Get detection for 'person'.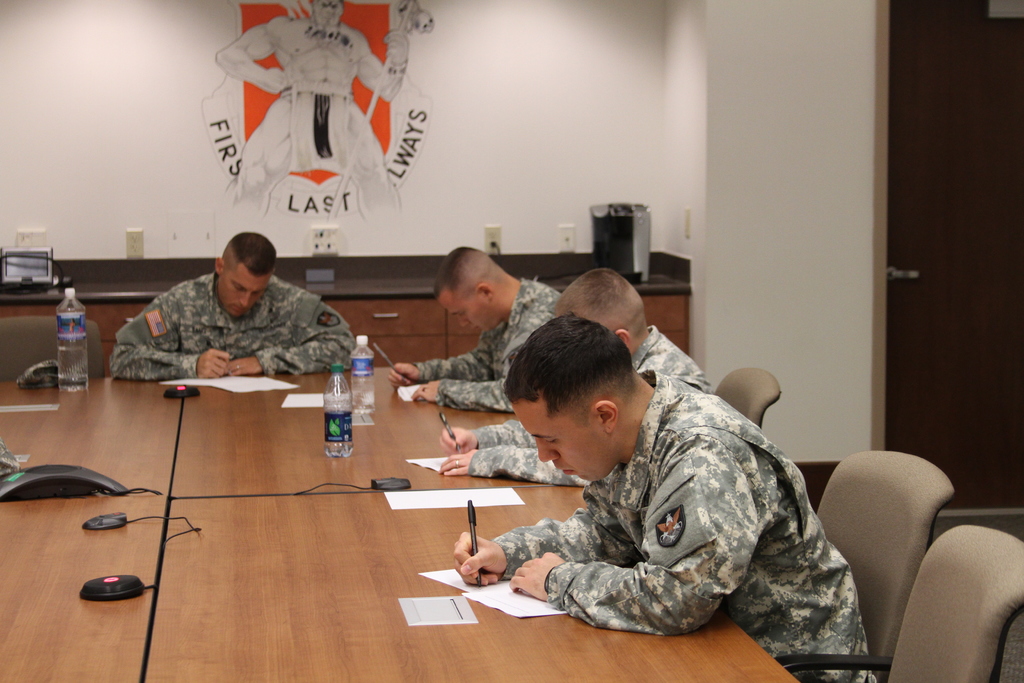
Detection: x1=109 y1=238 x2=365 y2=377.
